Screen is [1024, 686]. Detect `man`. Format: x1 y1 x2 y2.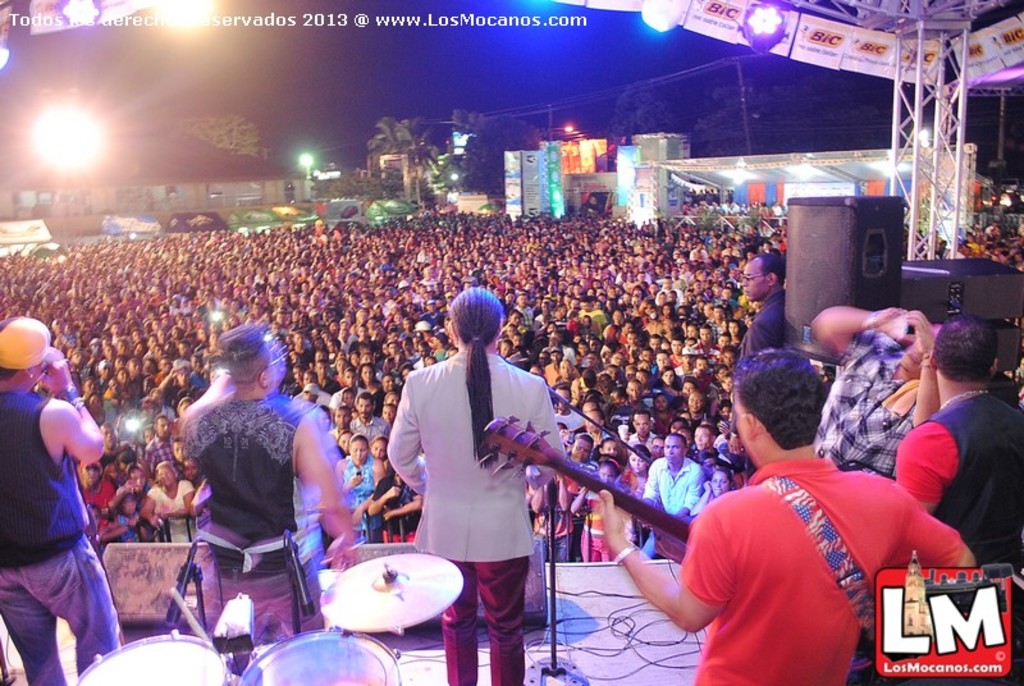
179 319 357 677.
